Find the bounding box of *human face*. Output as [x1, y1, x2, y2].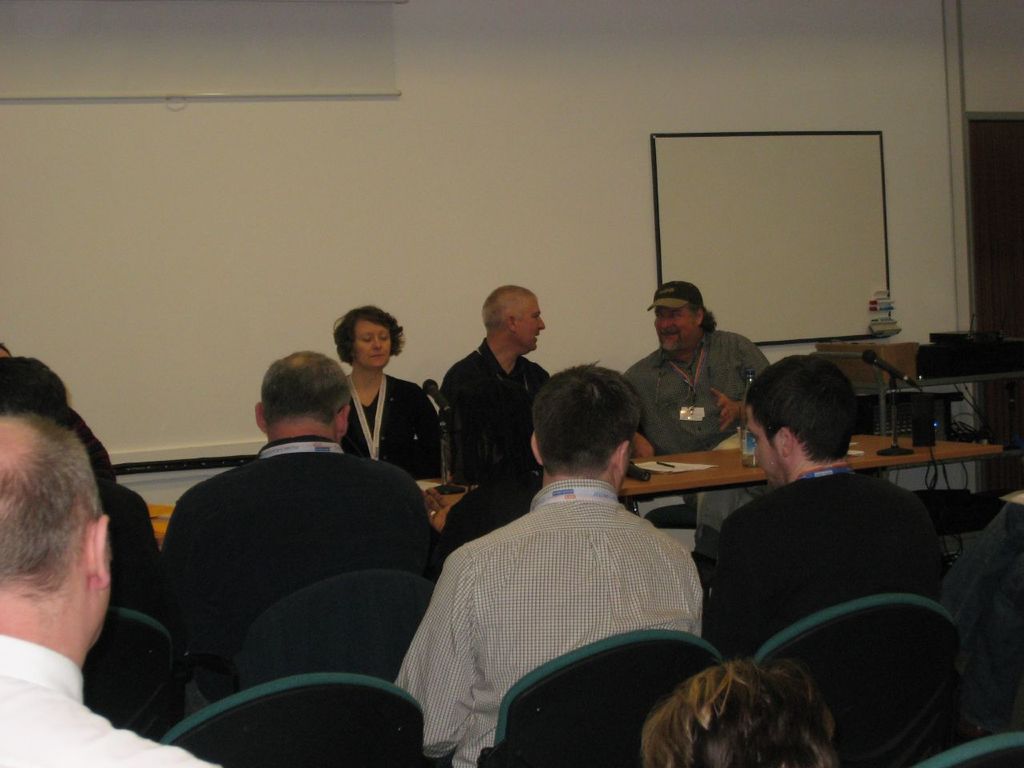
[745, 406, 777, 492].
